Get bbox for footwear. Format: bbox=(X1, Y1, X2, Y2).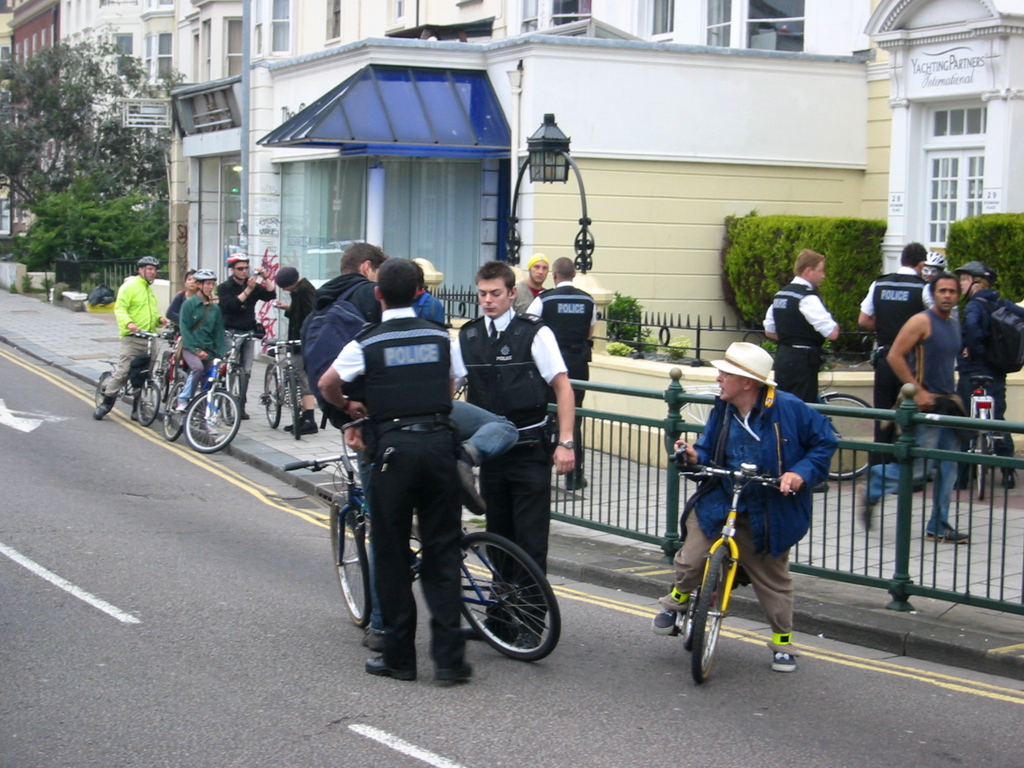
bbox=(131, 403, 163, 426).
